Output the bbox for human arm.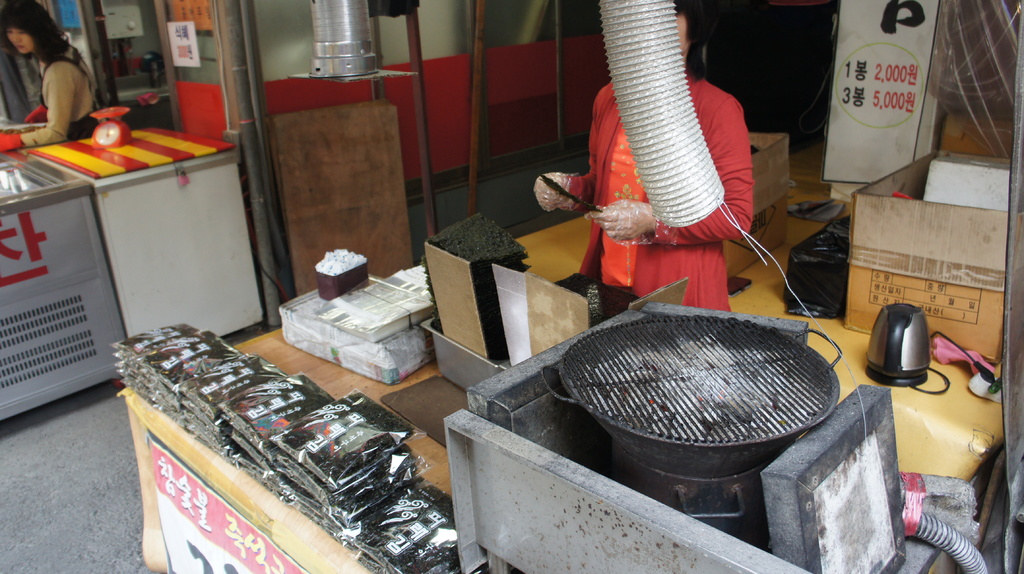
[593, 93, 758, 253].
